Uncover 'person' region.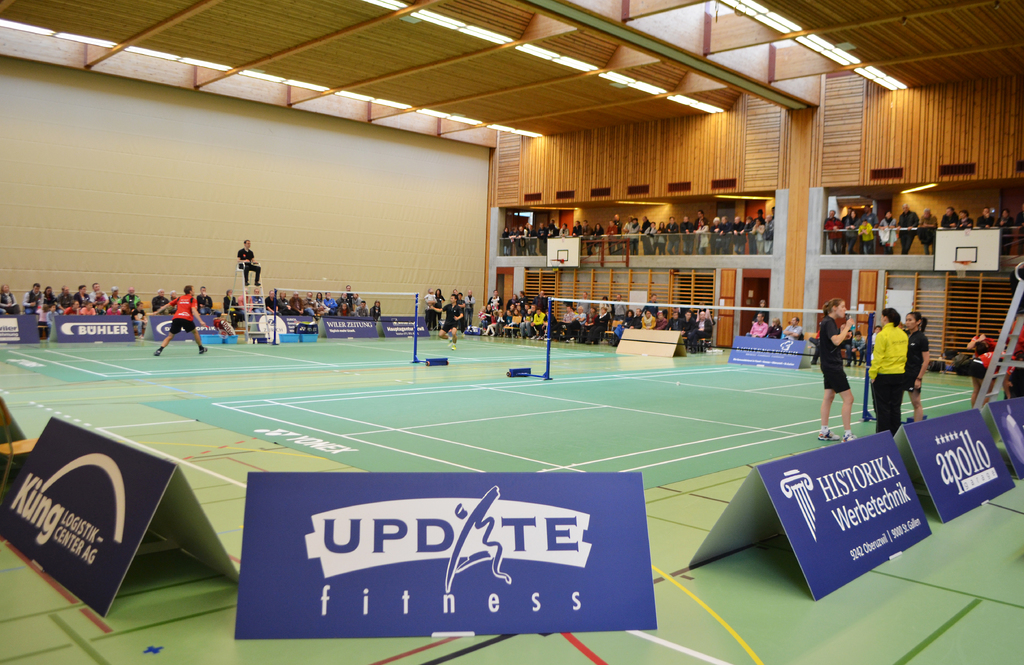
Uncovered: [x1=860, y1=200, x2=881, y2=249].
